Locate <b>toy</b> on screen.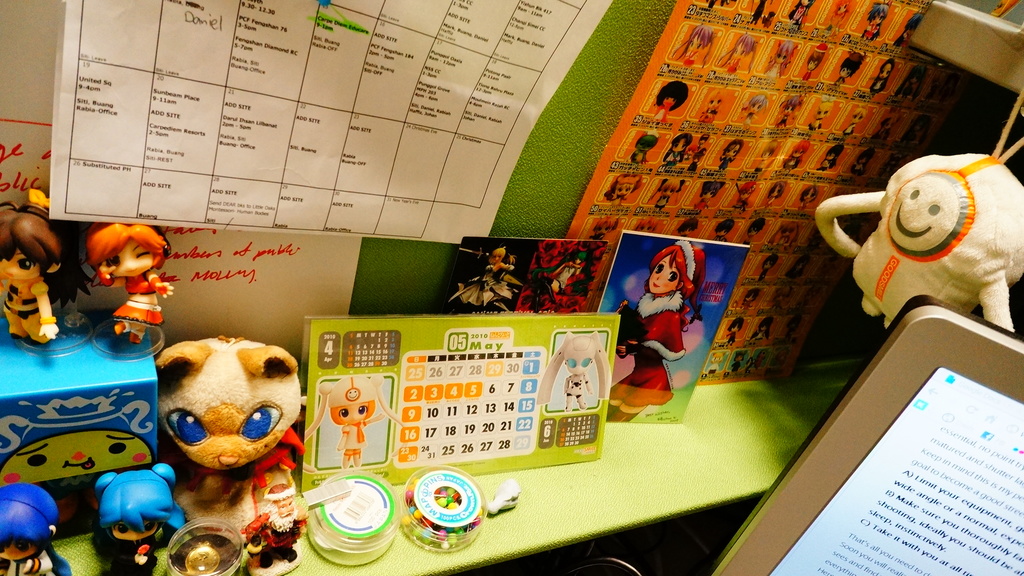
On screen at (606, 236, 710, 424).
